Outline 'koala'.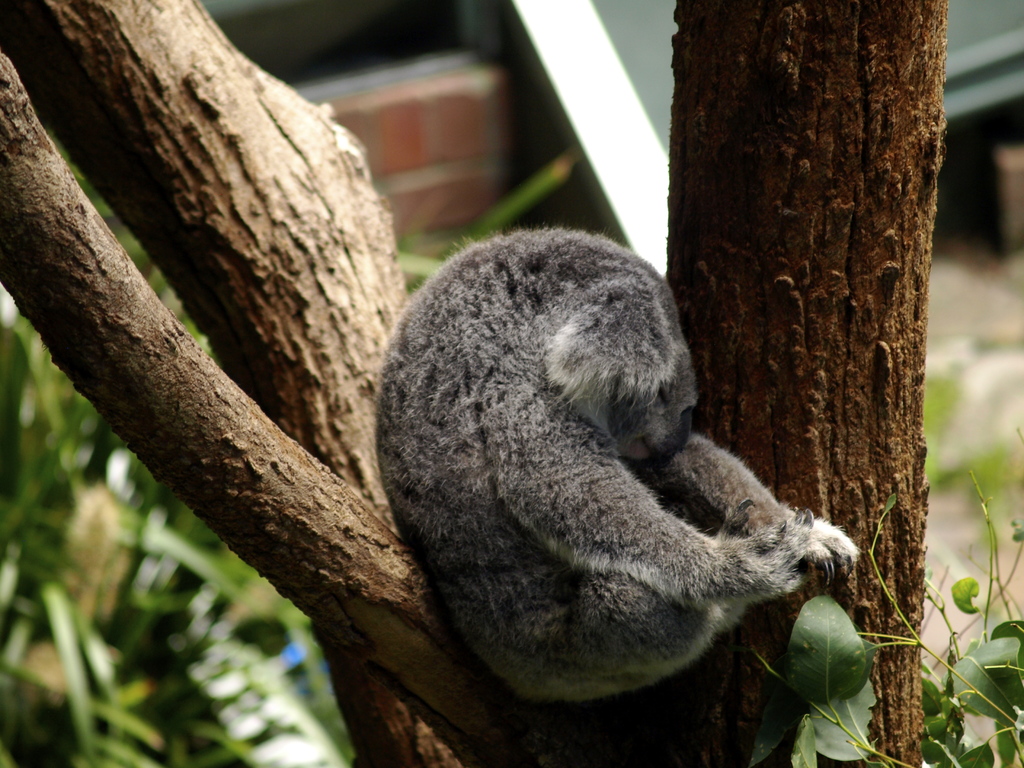
Outline: bbox=[381, 234, 862, 698].
